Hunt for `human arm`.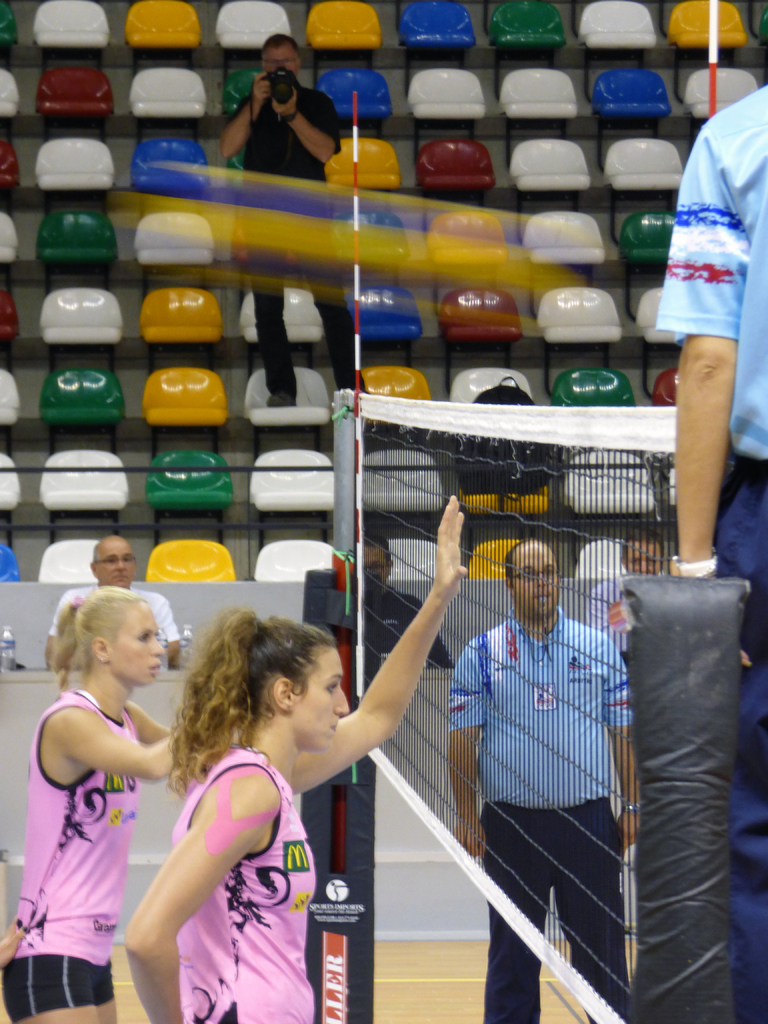
Hunted down at region(111, 760, 280, 984).
